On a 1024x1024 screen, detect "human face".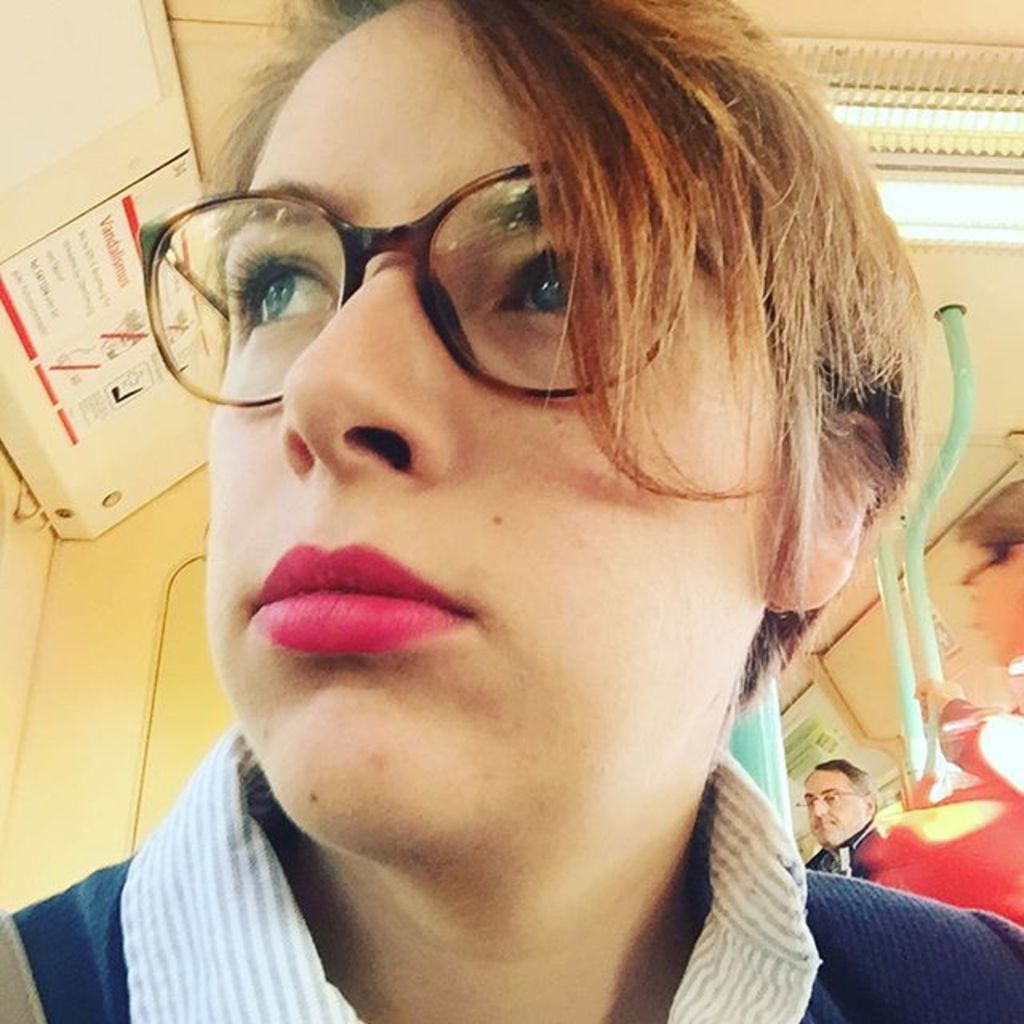
(963,534,1022,666).
